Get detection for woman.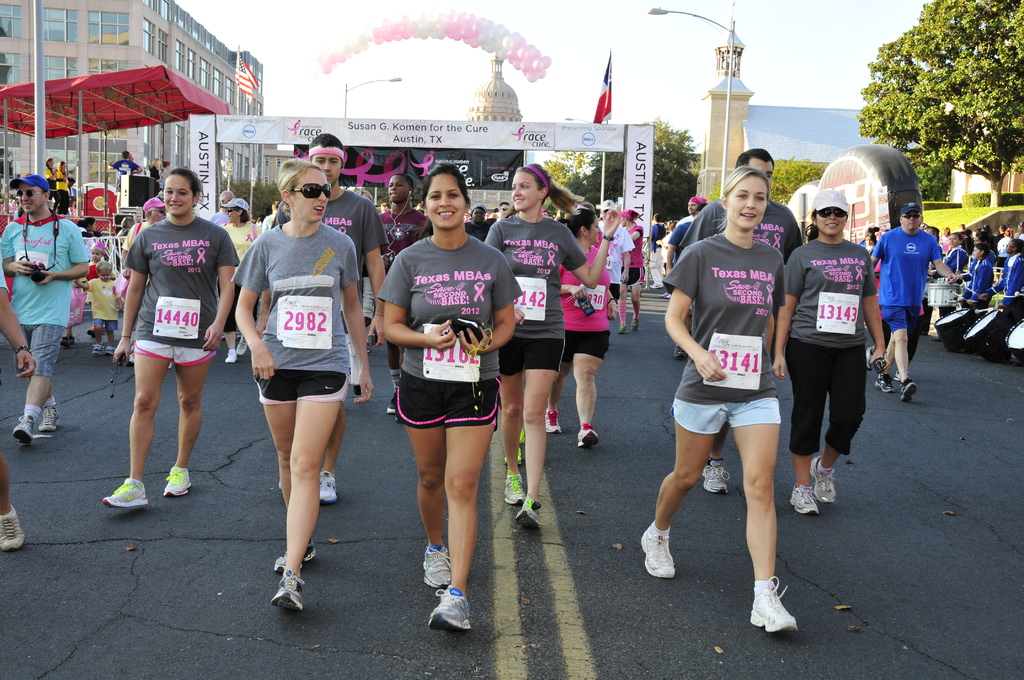
Detection: <bbox>485, 162, 621, 528</bbox>.
